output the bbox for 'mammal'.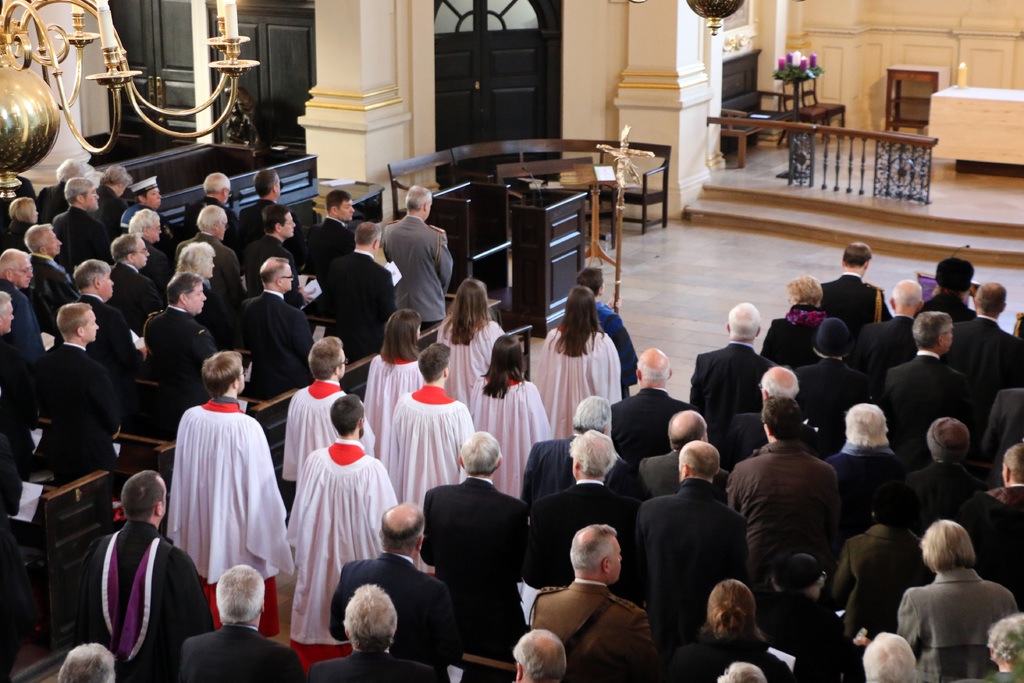
139, 270, 216, 441.
